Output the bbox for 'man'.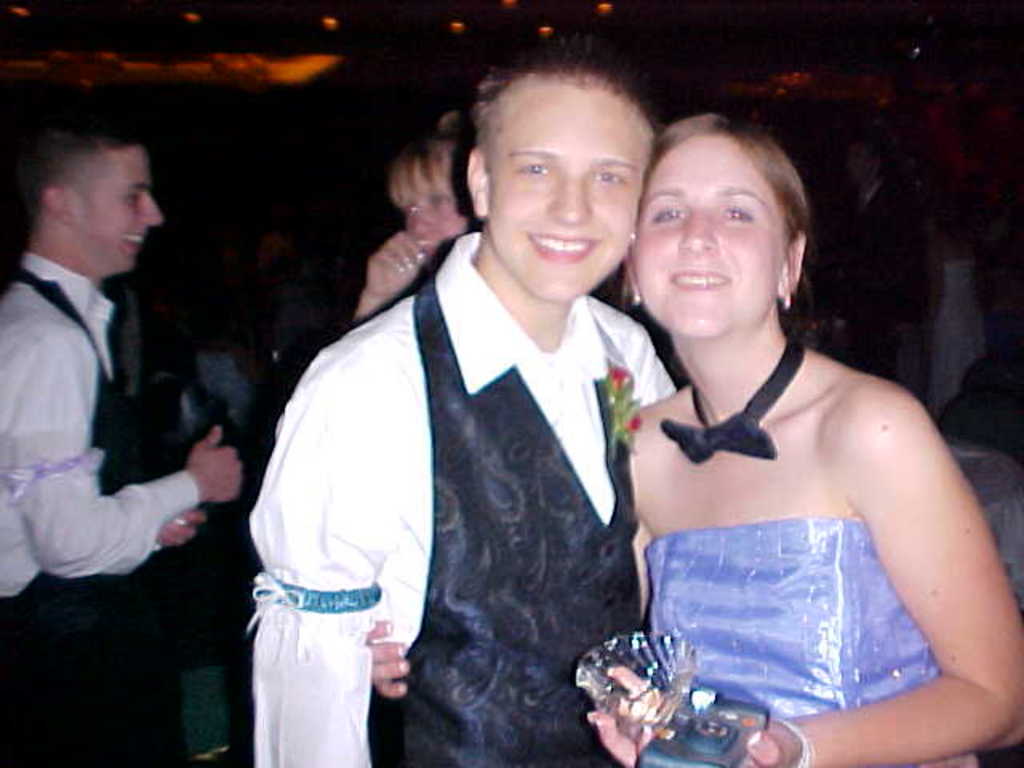
x1=837 y1=134 x2=922 y2=381.
